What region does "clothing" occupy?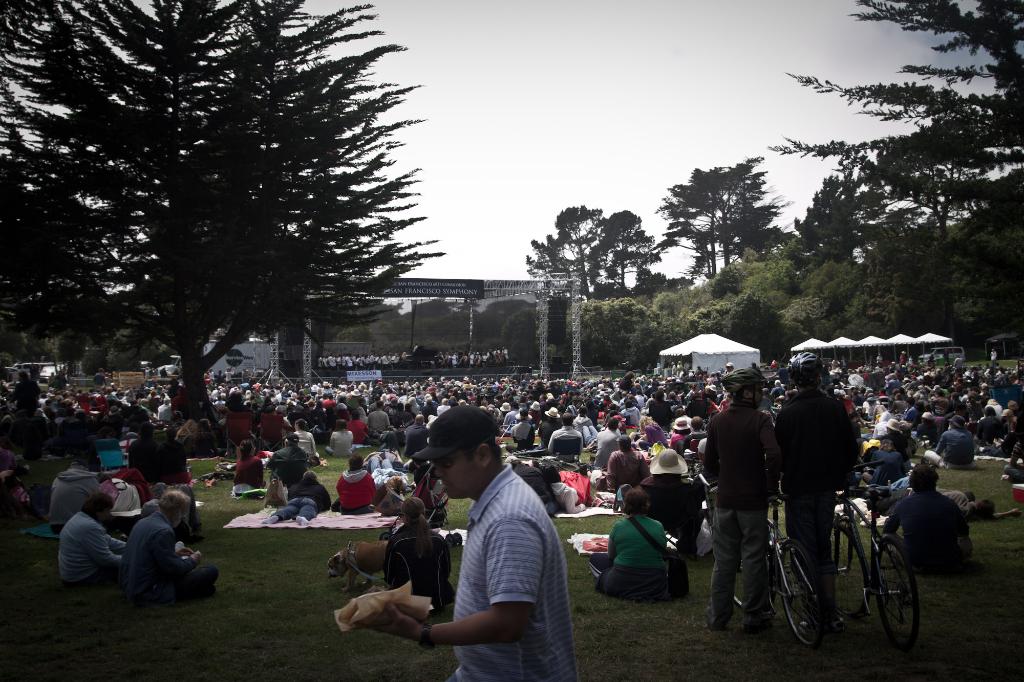
(328, 400, 332, 408).
